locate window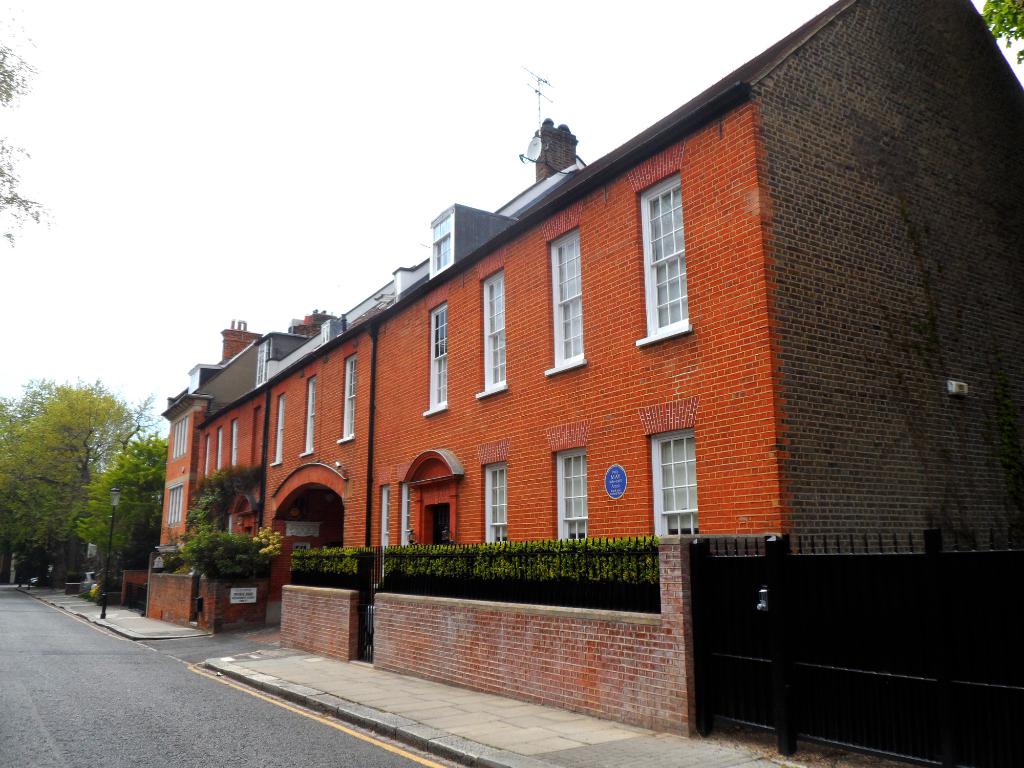
<box>234,426,241,460</box>
